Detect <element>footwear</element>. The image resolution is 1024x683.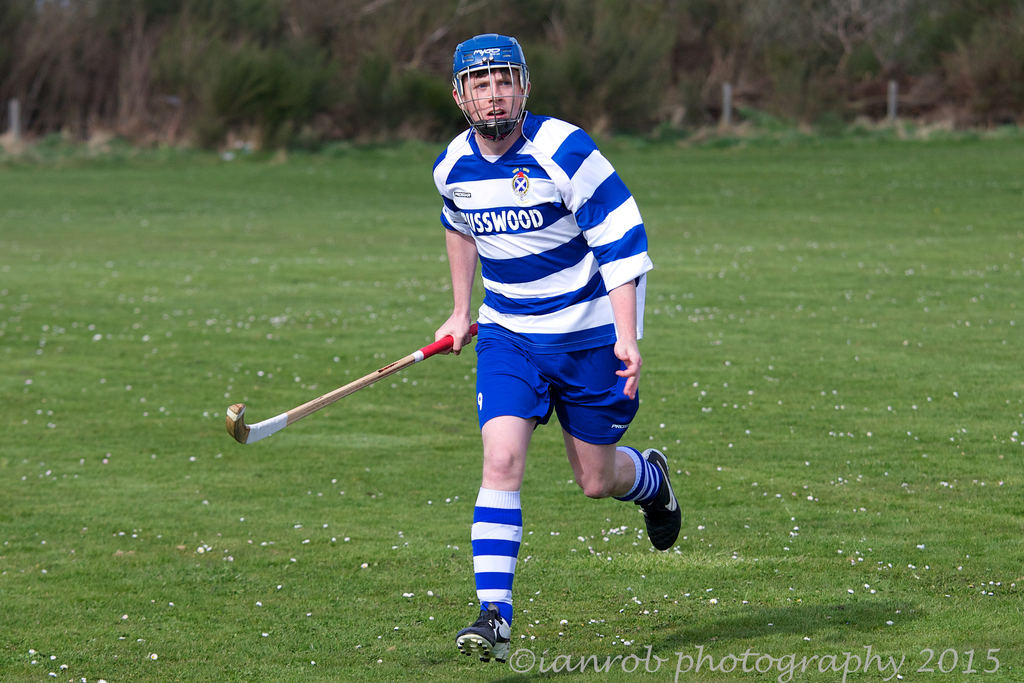
bbox=[610, 455, 680, 561].
